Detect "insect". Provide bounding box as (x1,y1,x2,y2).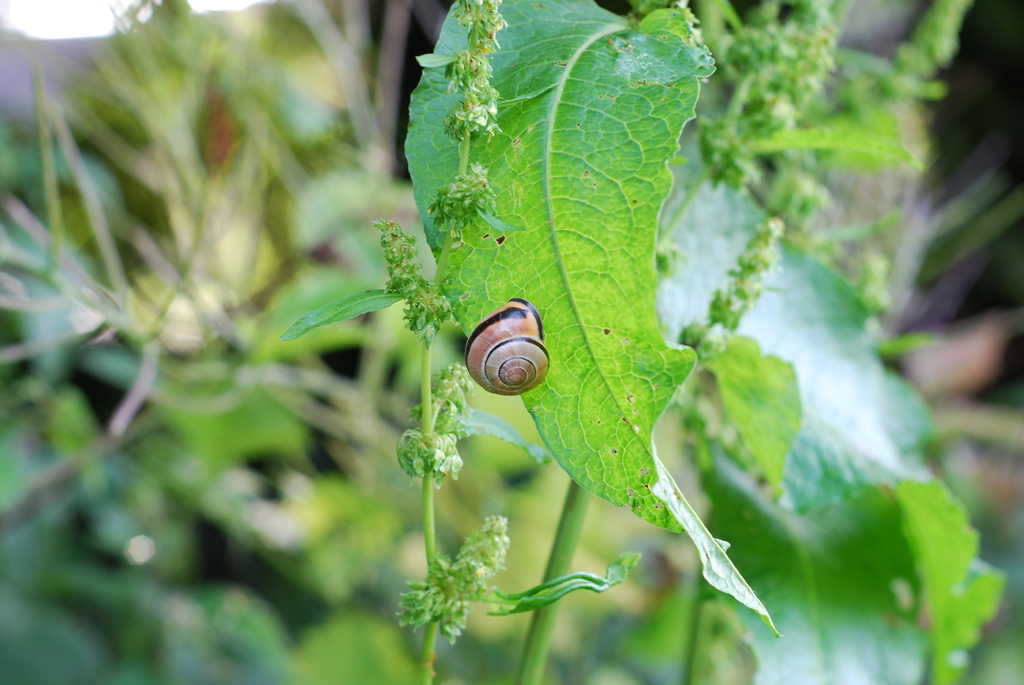
(460,297,550,395).
